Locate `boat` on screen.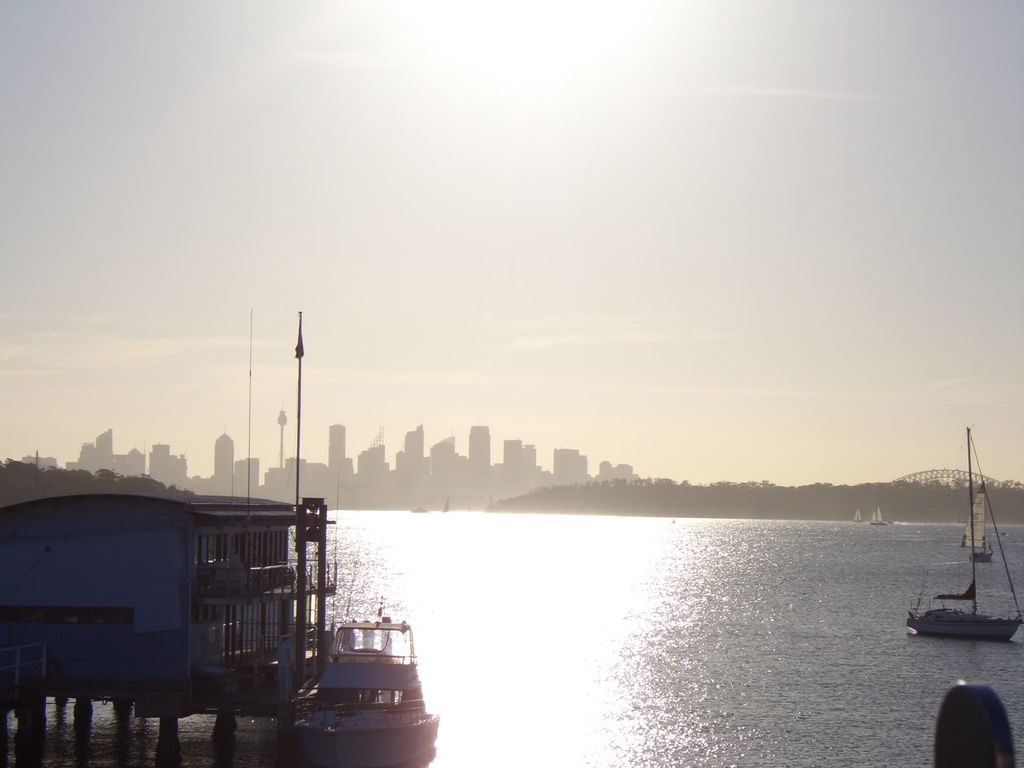
On screen at BBox(285, 612, 437, 767).
